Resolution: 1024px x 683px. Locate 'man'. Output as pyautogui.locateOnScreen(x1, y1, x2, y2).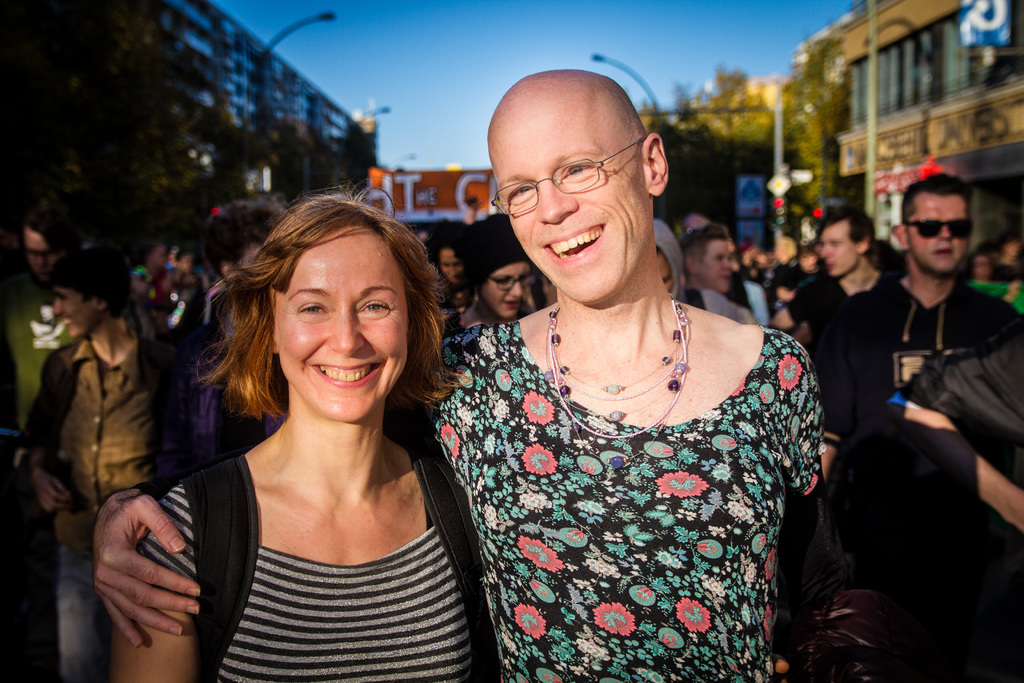
pyautogui.locateOnScreen(769, 210, 899, 436).
